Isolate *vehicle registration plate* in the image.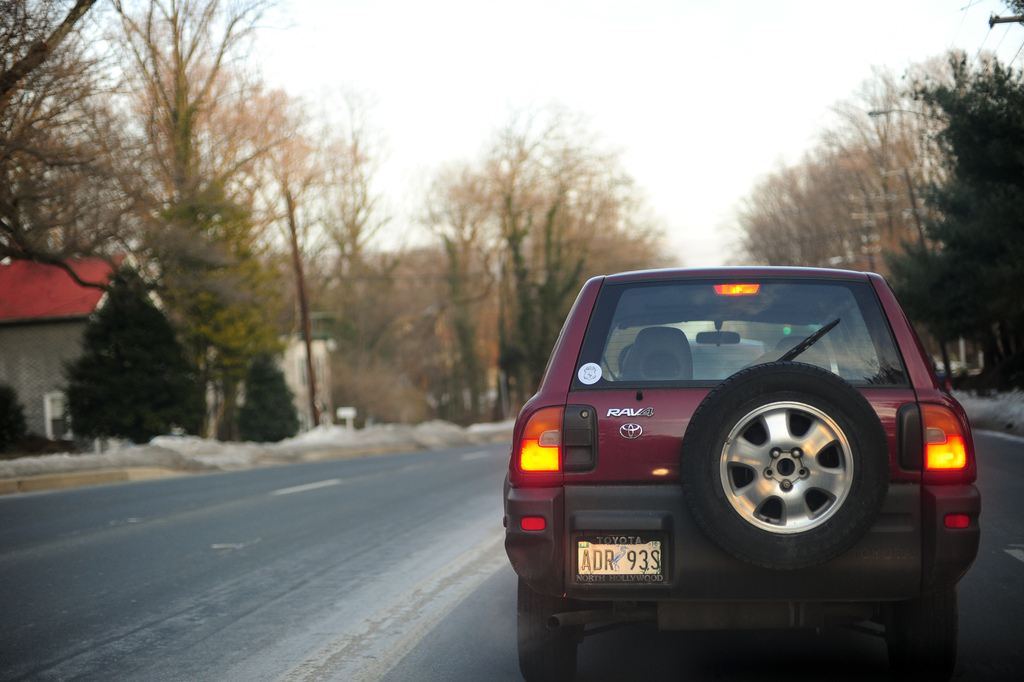
Isolated region: x1=576 y1=528 x2=665 y2=583.
